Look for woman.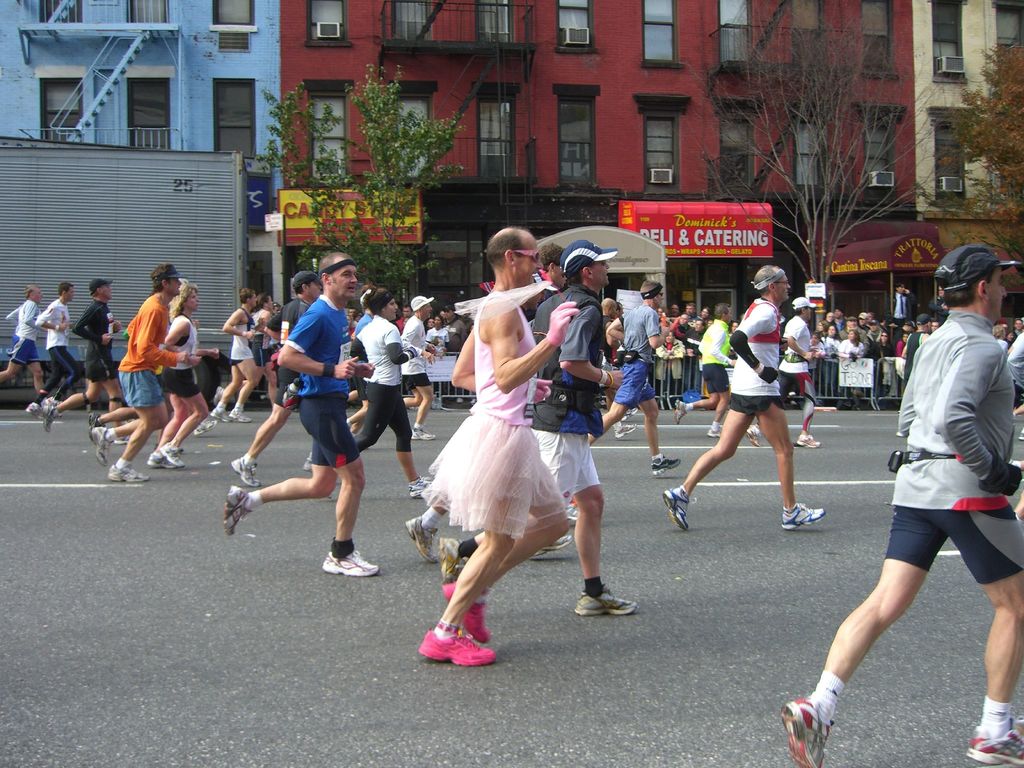
Found: <bbox>840, 327, 863, 406</bbox>.
